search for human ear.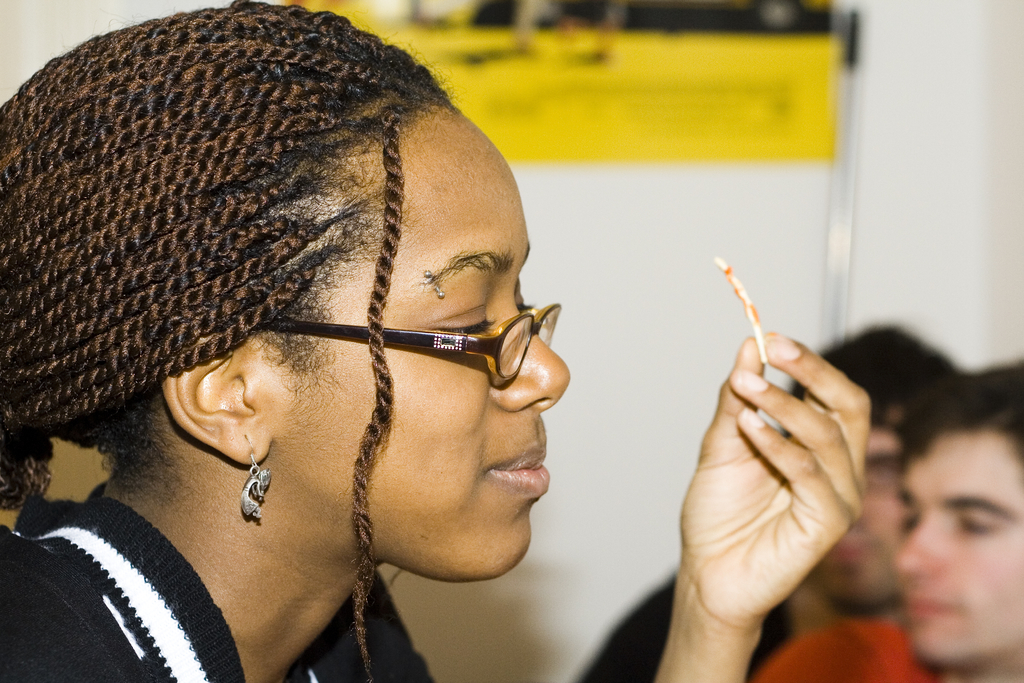
Found at (x1=163, y1=352, x2=275, y2=465).
